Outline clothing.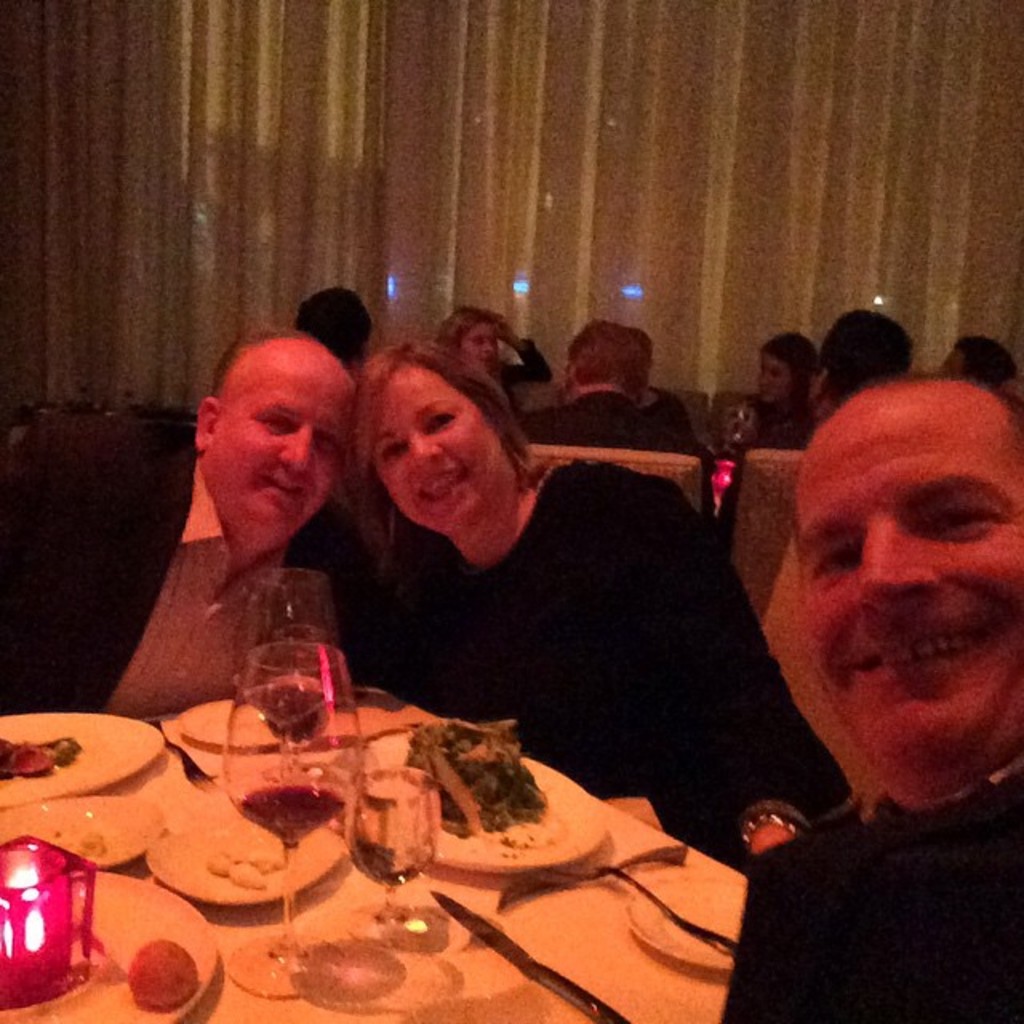
Outline: bbox(722, 758, 1022, 1022).
